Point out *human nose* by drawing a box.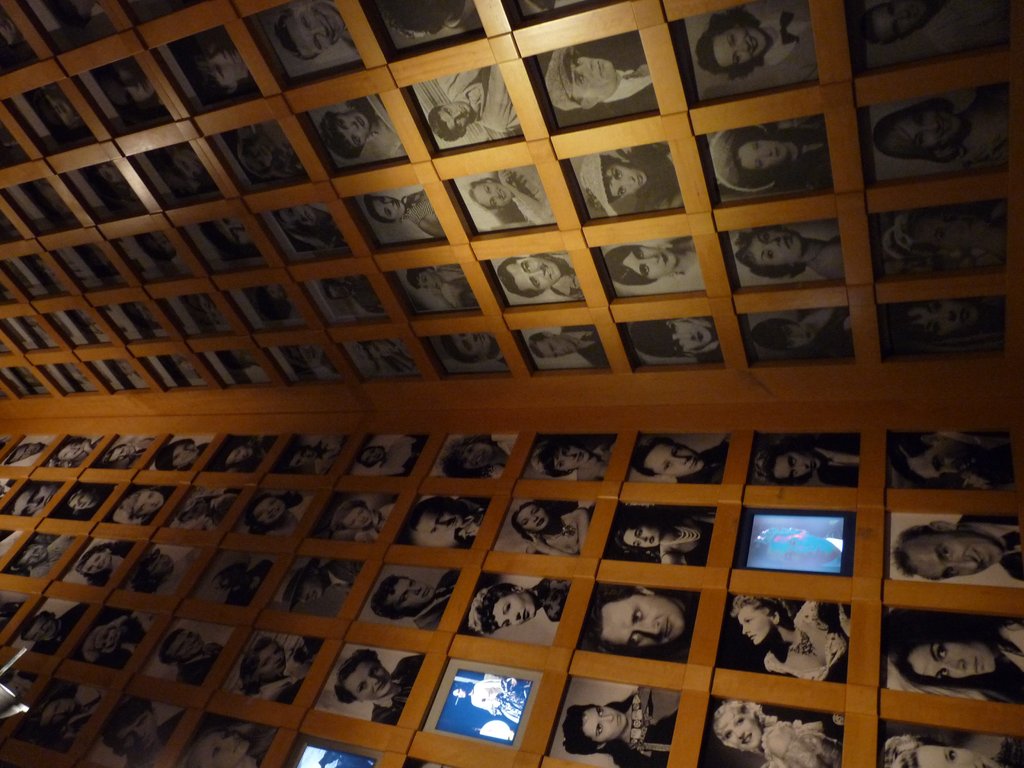
{"x1": 257, "y1": 152, "x2": 262, "y2": 158}.
